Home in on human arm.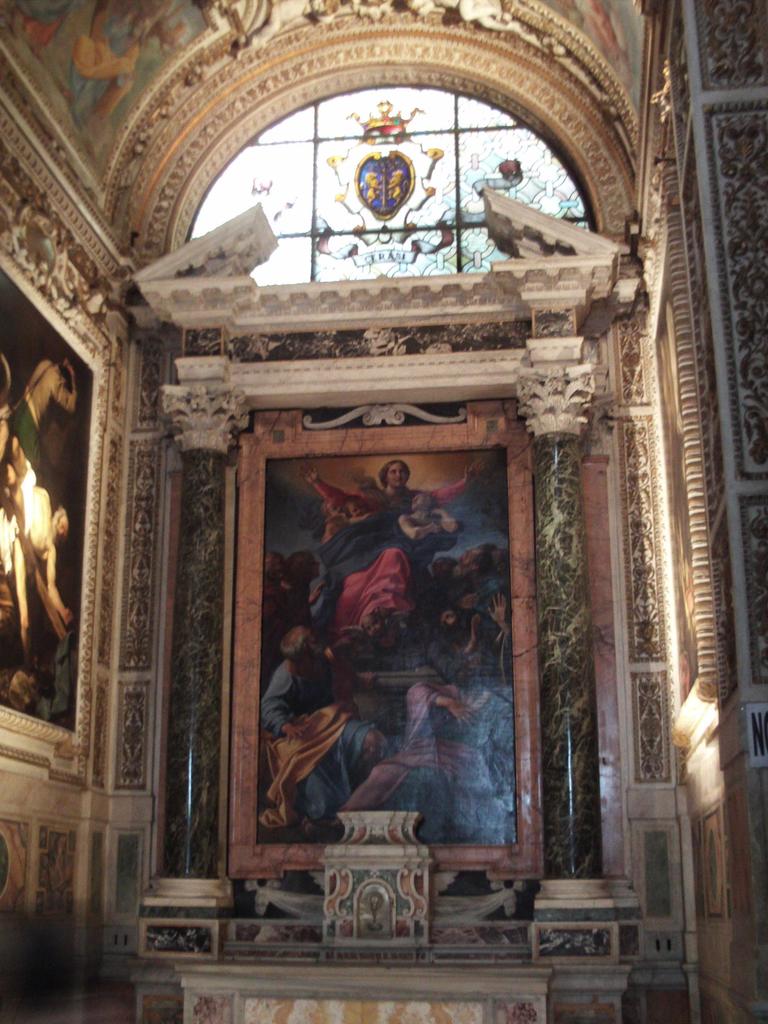
Homed in at pyautogui.locateOnScreen(263, 665, 305, 746).
